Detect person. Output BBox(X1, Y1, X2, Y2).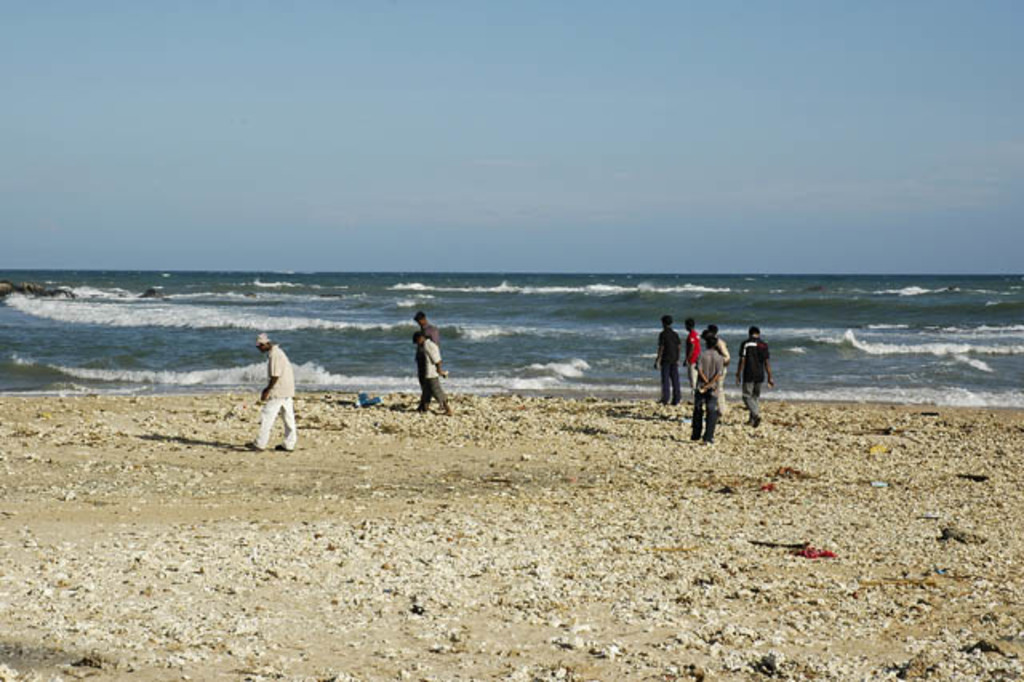
BBox(731, 325, 781, 419).
